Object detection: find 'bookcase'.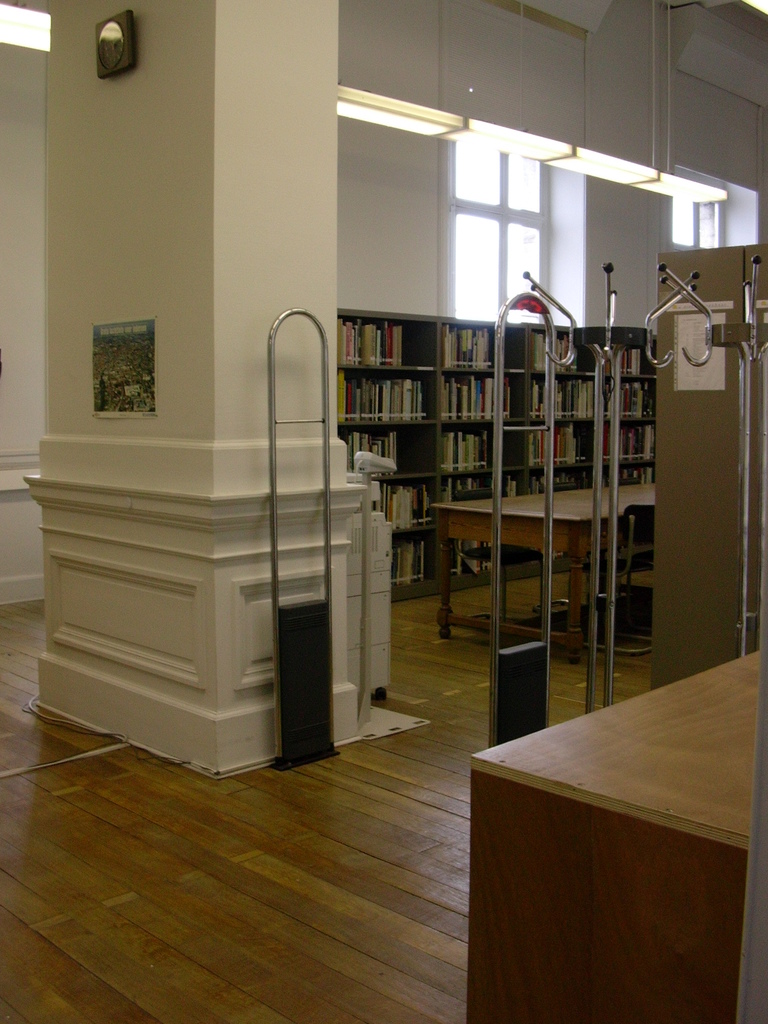
Rect(532, 324, 653, 566).
